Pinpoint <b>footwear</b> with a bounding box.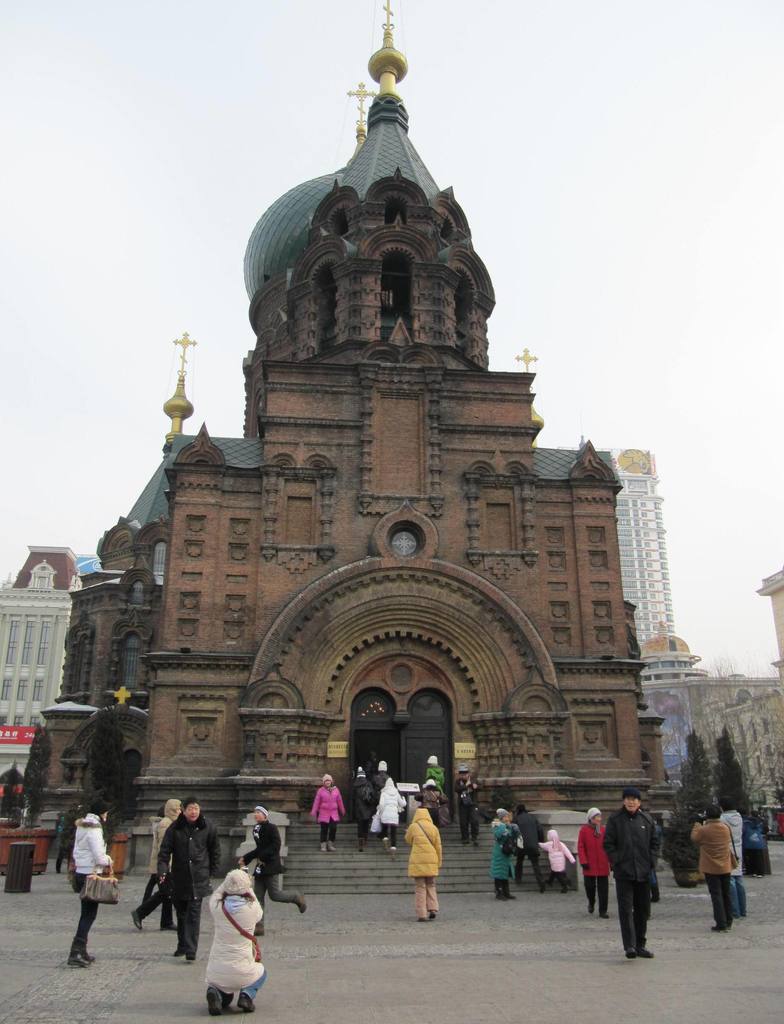
crop(362, 837, 365, 851).
